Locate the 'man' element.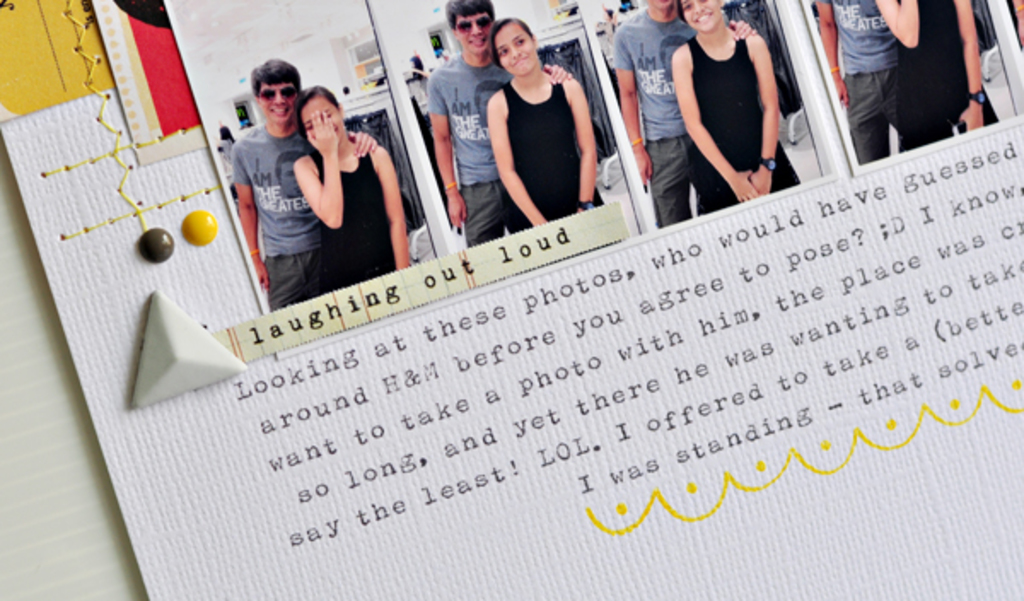
Element bbox: 224/73/401/300.
